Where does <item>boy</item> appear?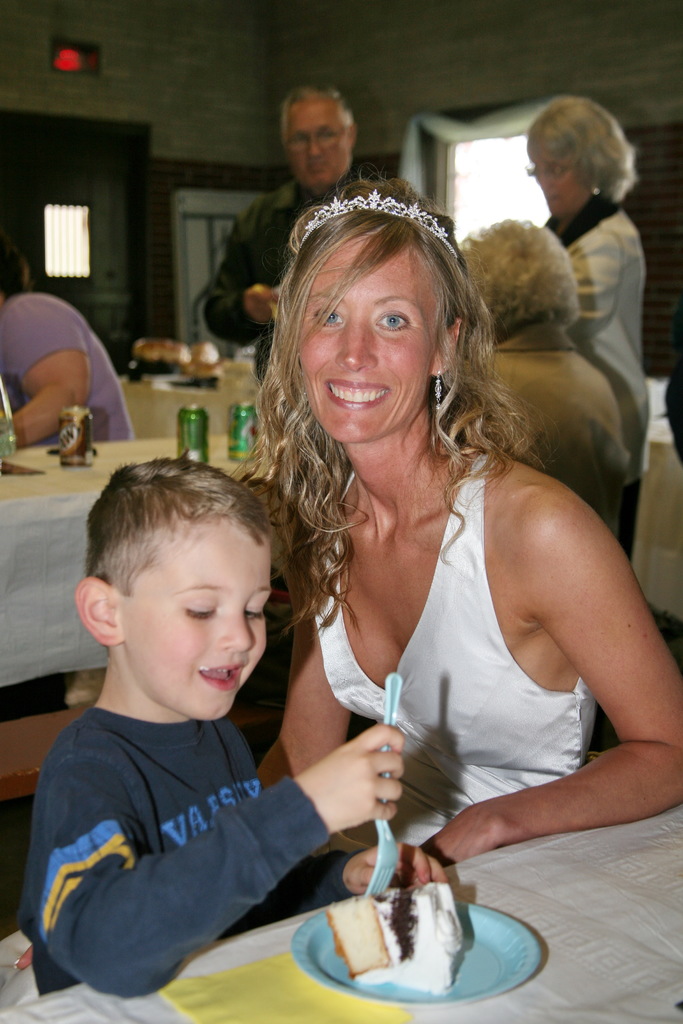
Appears at select_region(16, 454, 403, 1004).
